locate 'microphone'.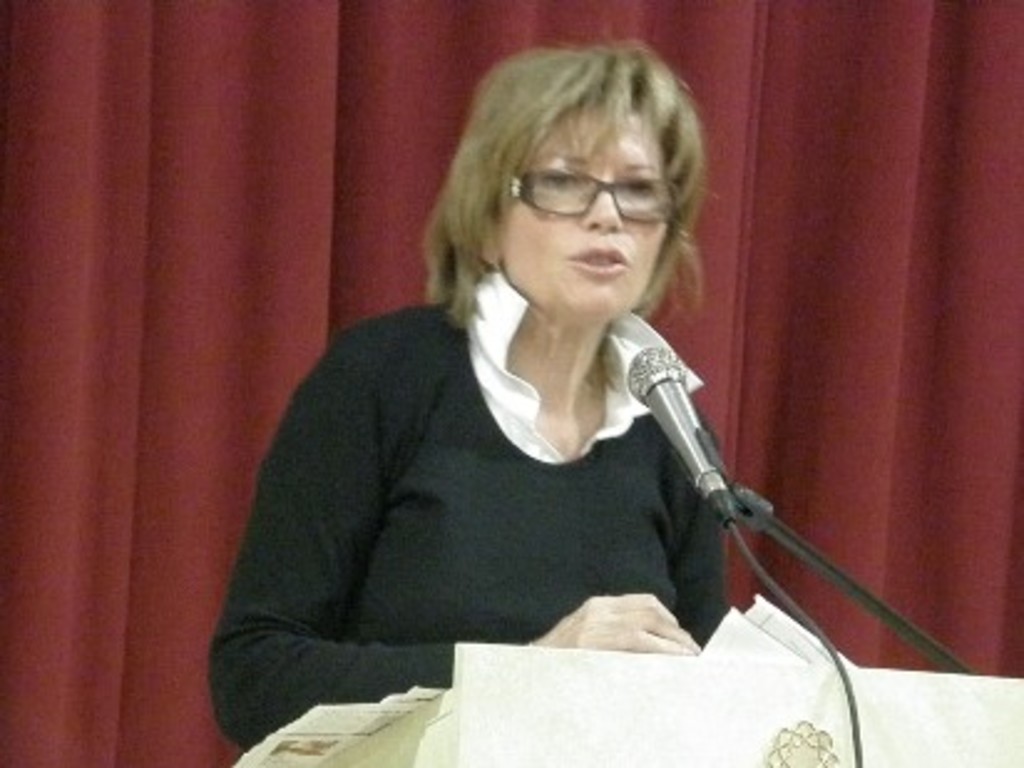
Bounding box: {"left": 619, "top": 338, "right": 743, "bottom": 532}.
